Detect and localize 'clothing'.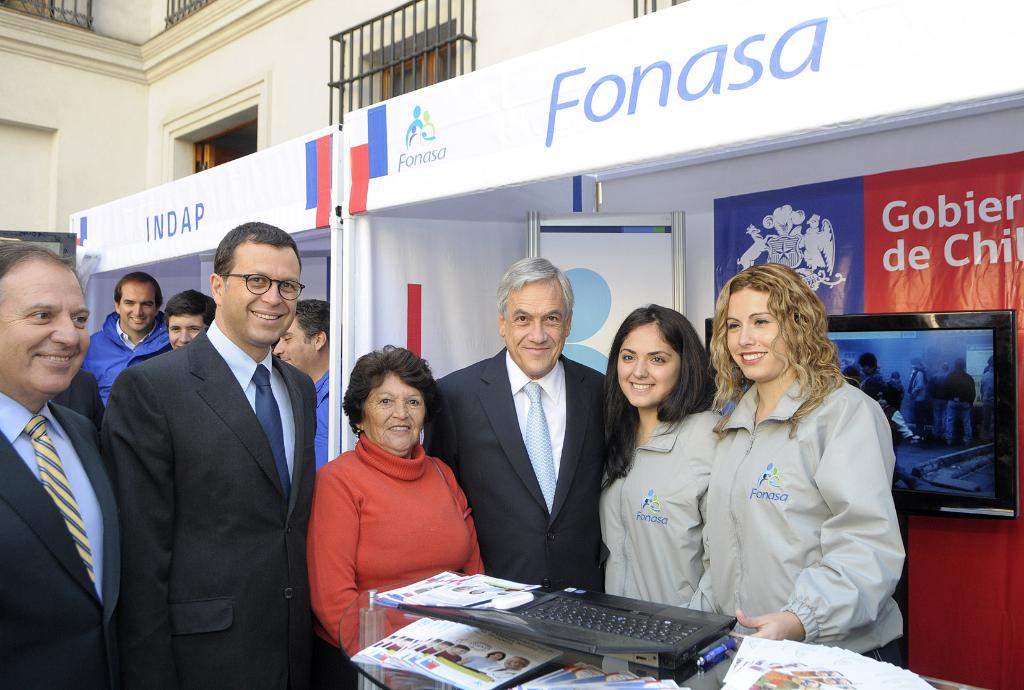
Localized at 83:311:170:407.
